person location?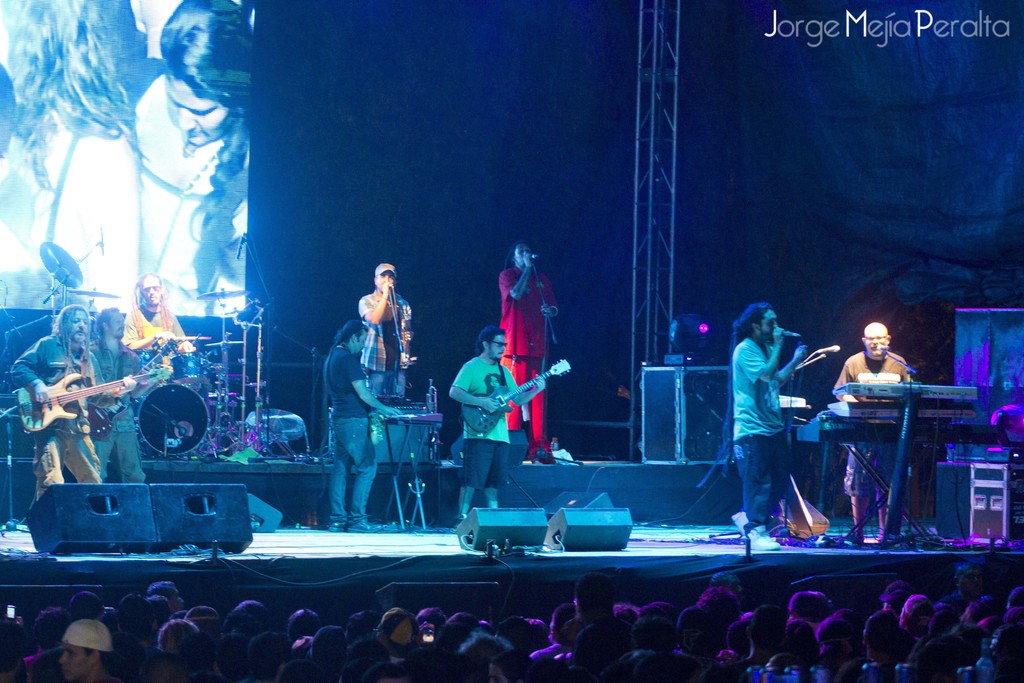
crop(357, 262, 412, 395)
